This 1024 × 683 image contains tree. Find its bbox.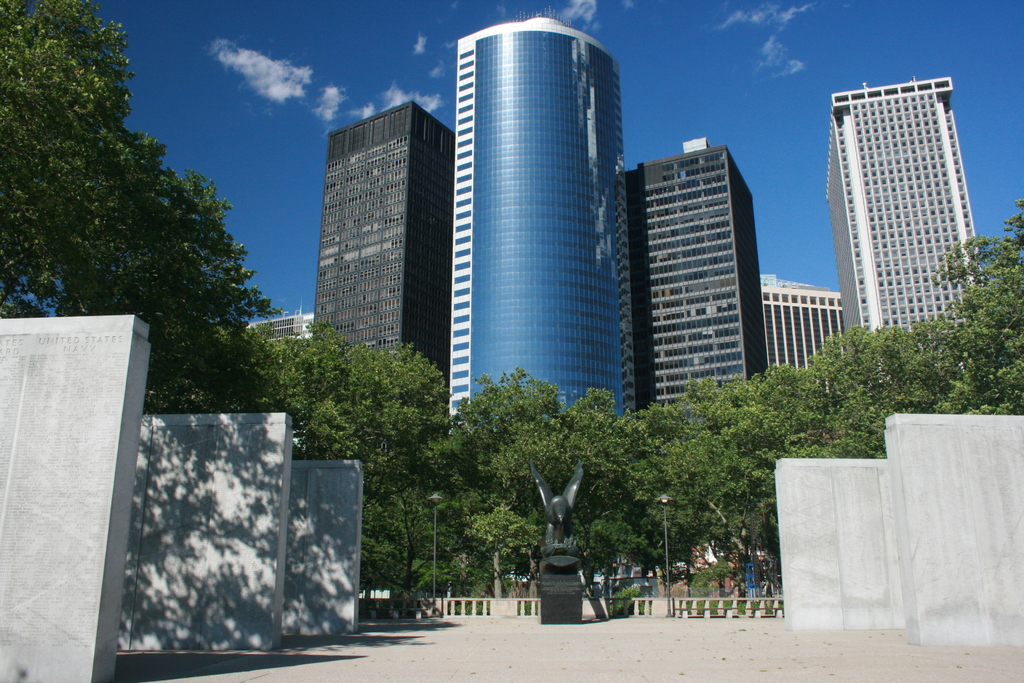
box(148, 306, 288, 411).
